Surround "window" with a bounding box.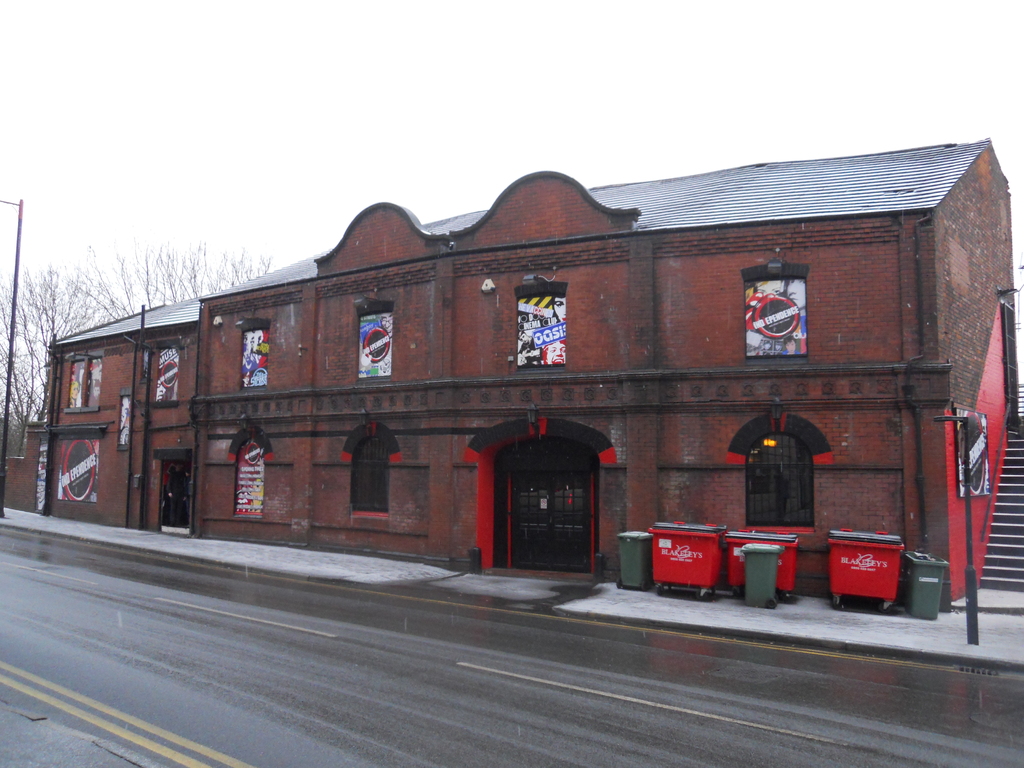
pyautogui.locateOnScreen(349, 426, 398, 523).
